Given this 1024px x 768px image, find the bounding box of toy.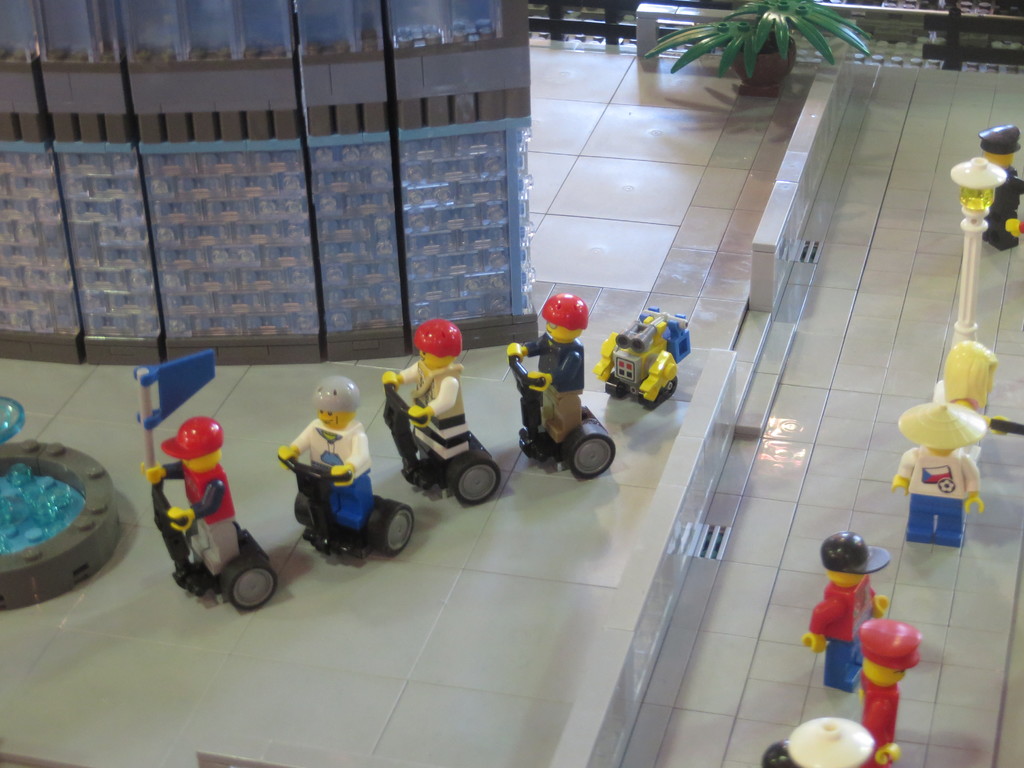
rect(136, 402, 256, 632).
